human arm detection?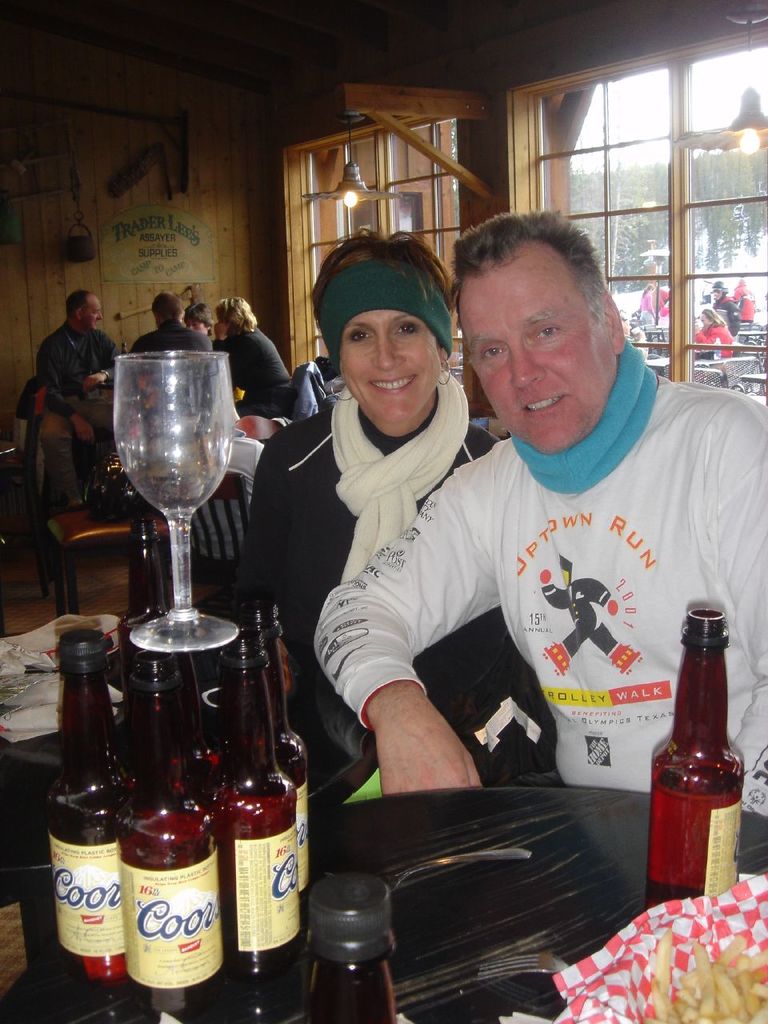
left=311, top=438, right=512, bottom=793
